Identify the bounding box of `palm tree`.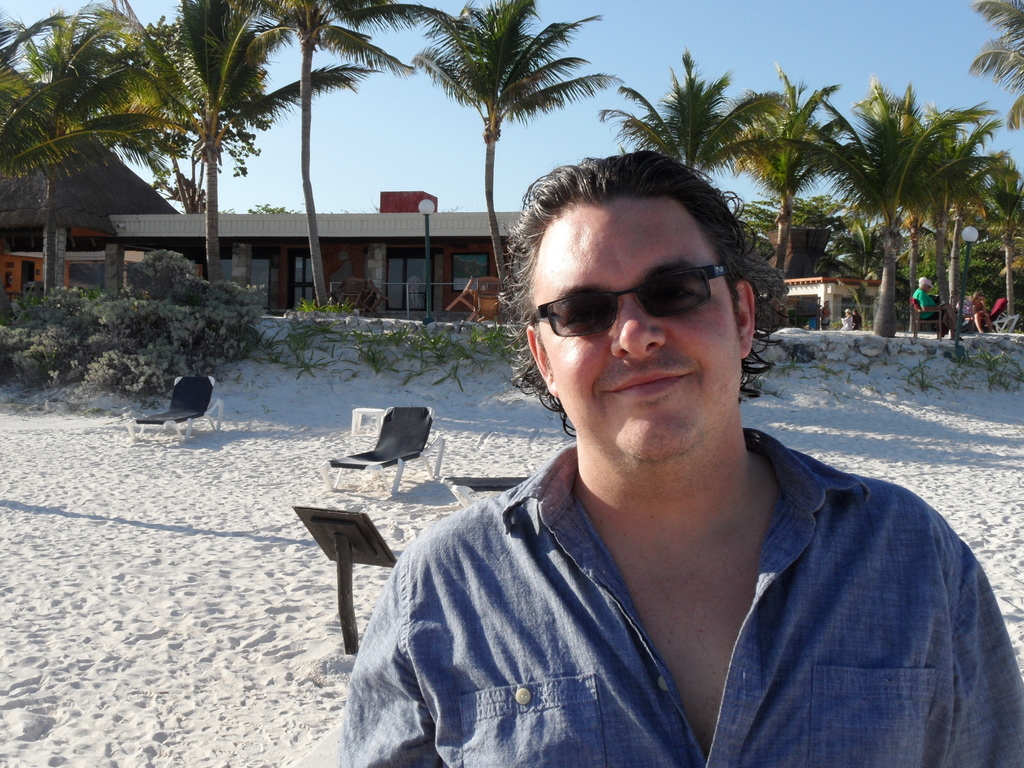
select_region(828, 143, 897, 316).
